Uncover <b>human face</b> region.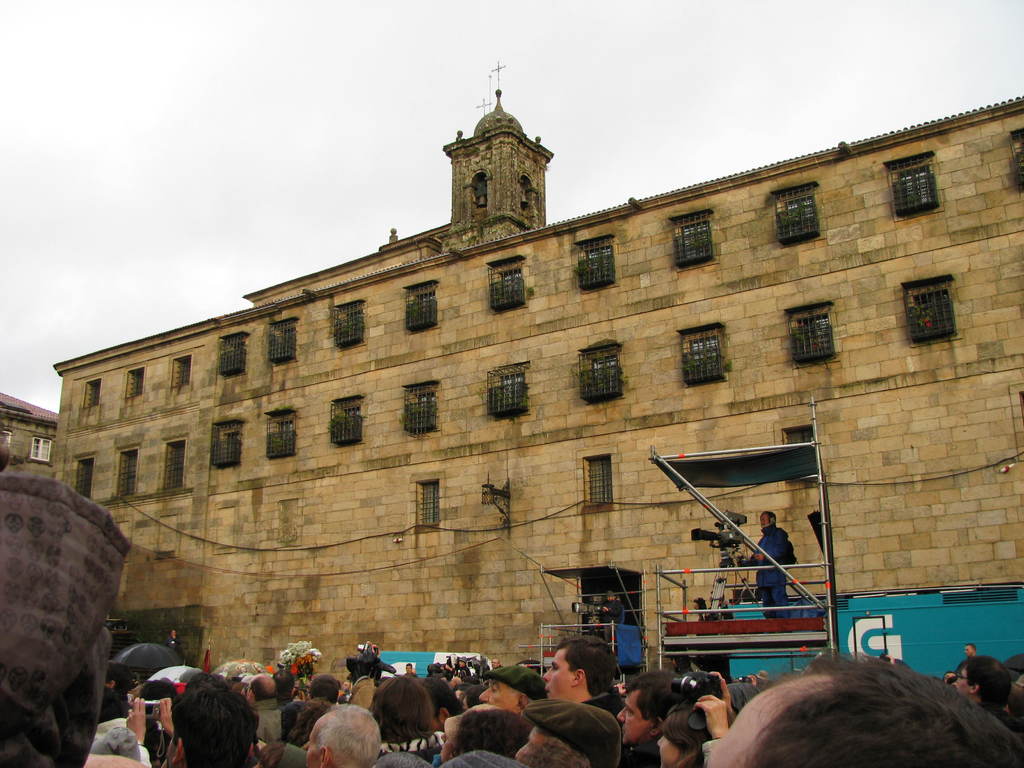
Uncovered: bbox(307, 719, 320, 767).
